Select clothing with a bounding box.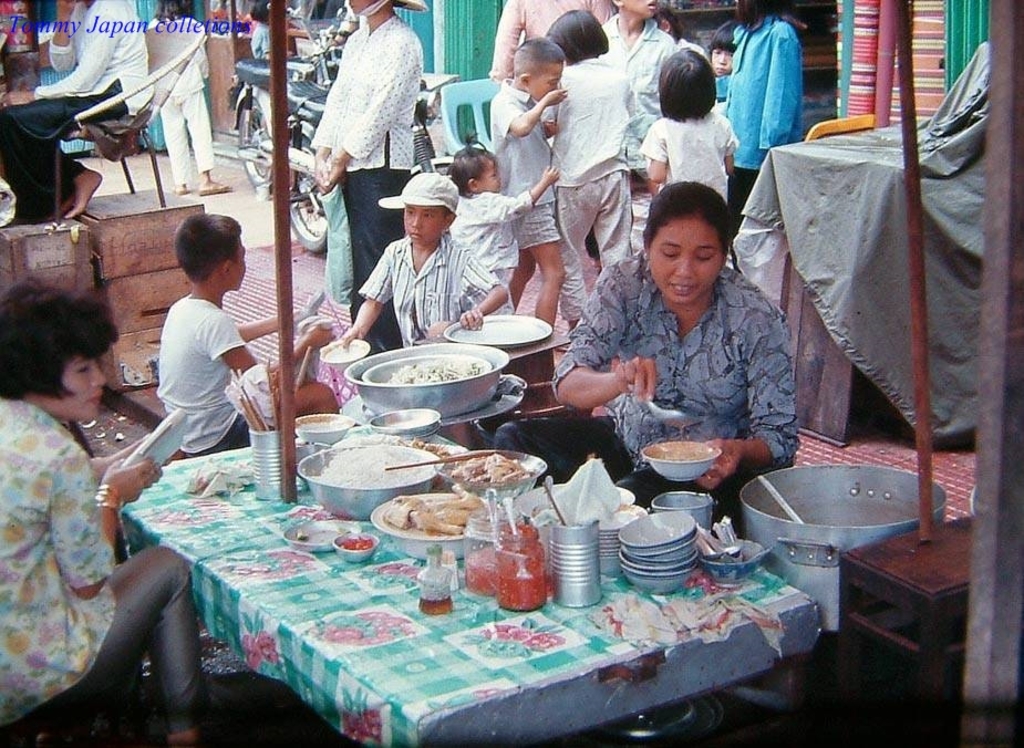
(x1=735, y1=6, x2=807, y2=214).
